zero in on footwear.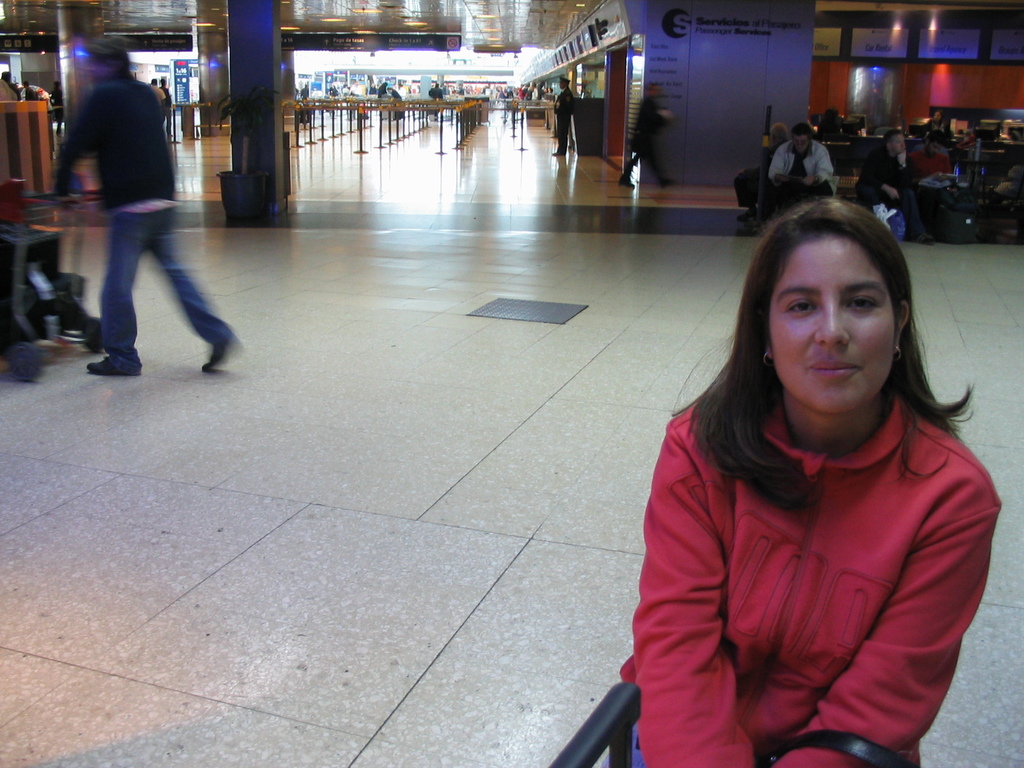
Zeroed in: <region>201, 332, 242, 374</region>.
